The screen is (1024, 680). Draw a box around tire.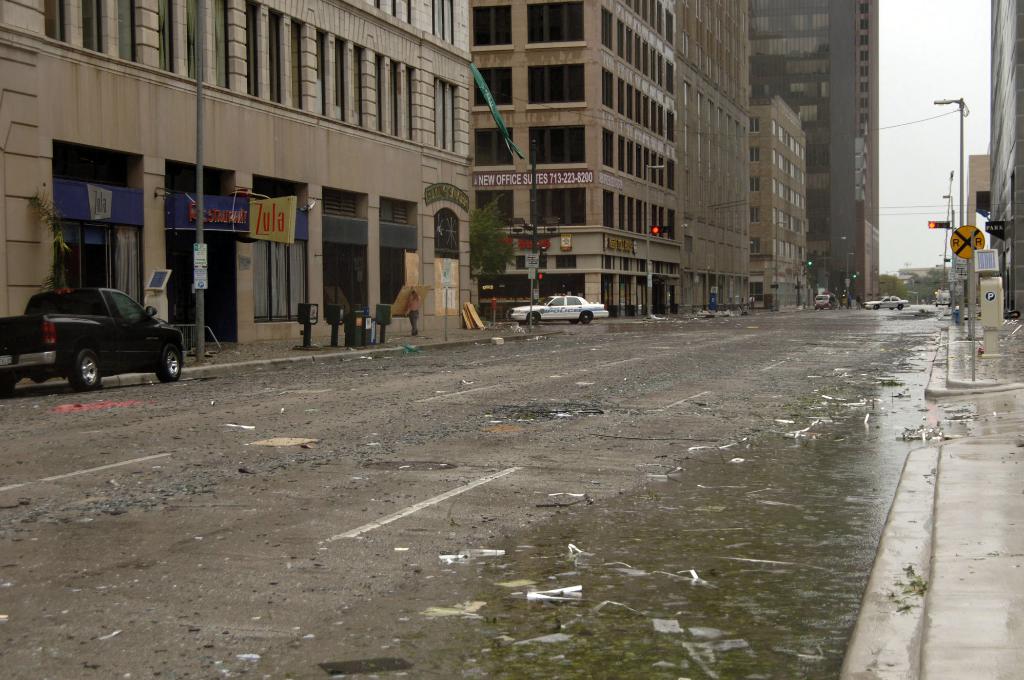
[left=159, top=343, right=184, bottom=384].
